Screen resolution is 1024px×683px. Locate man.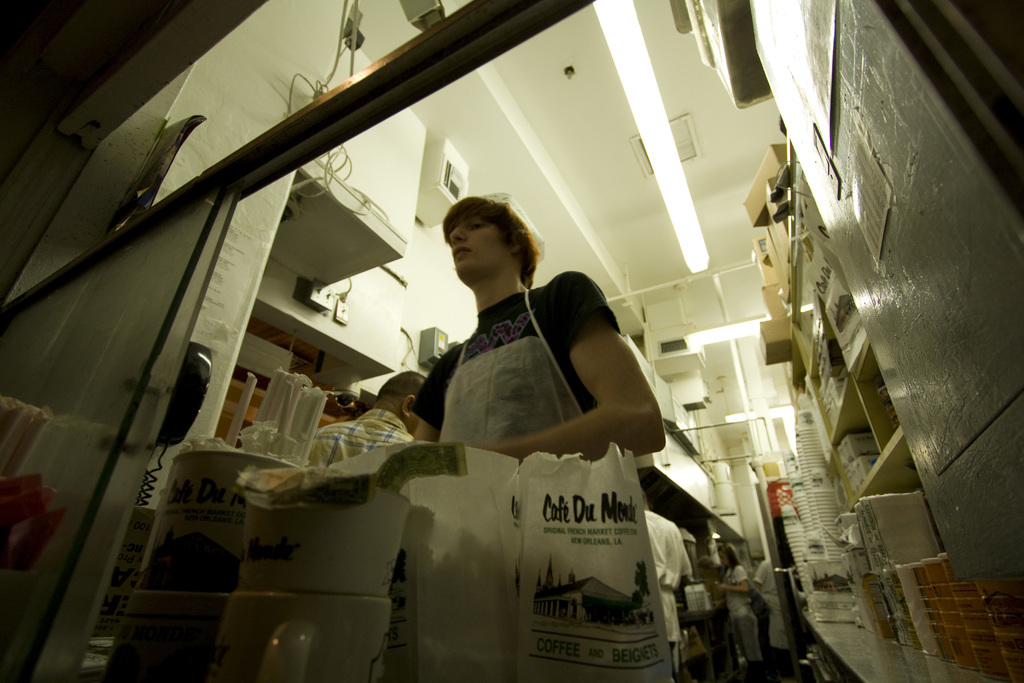
<bbox>307, 370, 431, 475</bbox>.
